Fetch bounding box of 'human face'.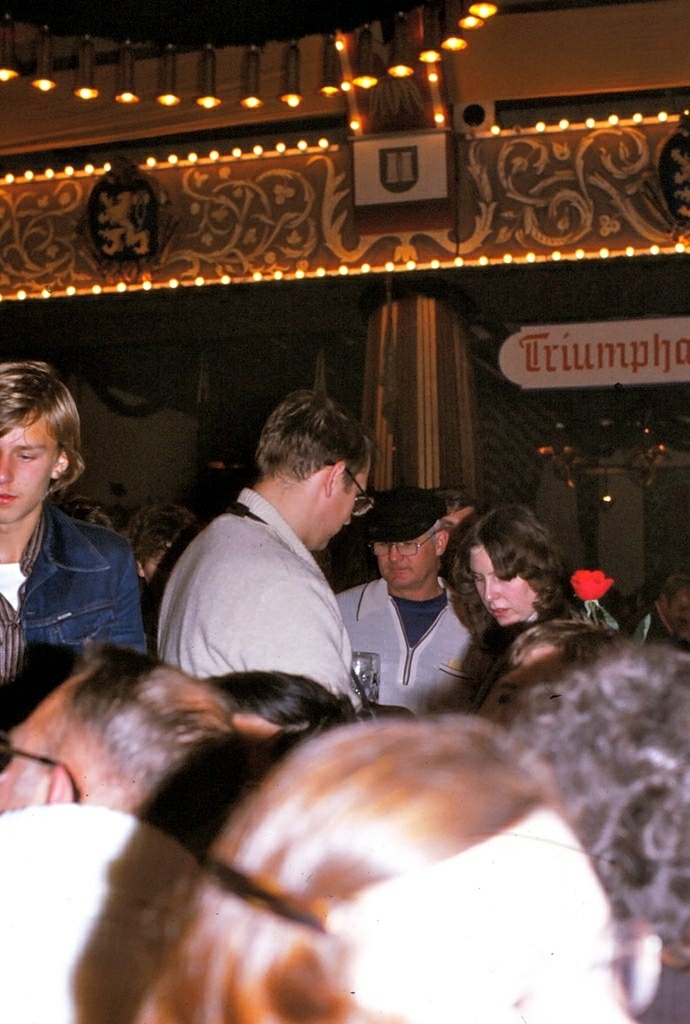
Bbox: crop(376, 535, 440, 586).
